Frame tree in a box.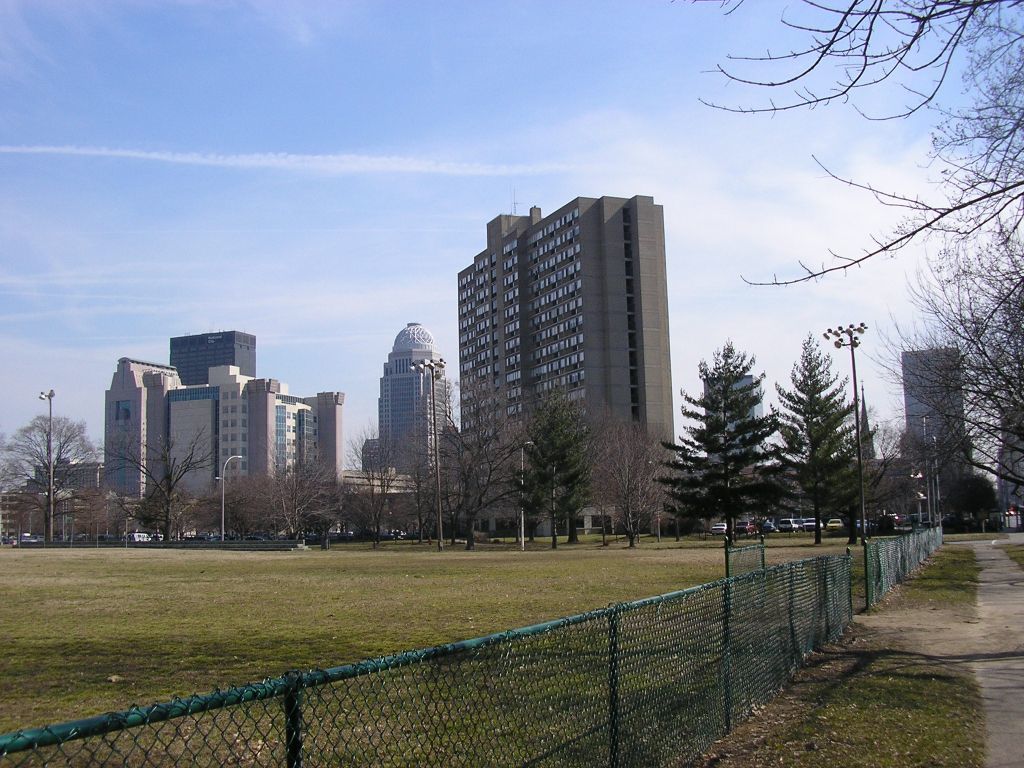
<box>340,435,387,523</box>.
